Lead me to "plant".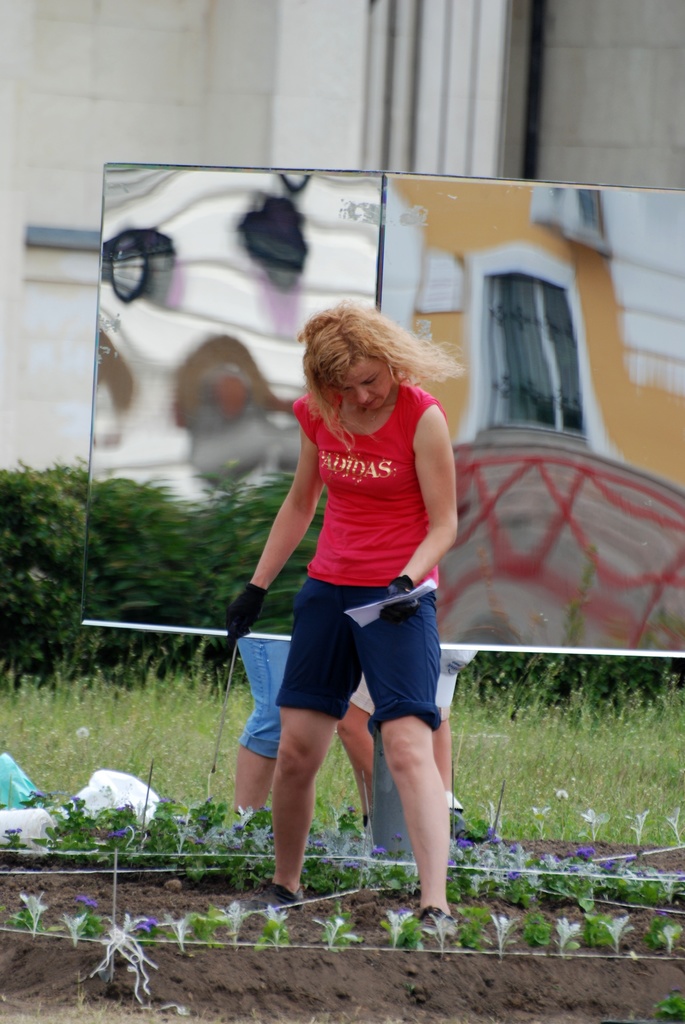
Lead to {"x1": 450, "y1": 907, "x2": 494, "y2": 950}.
